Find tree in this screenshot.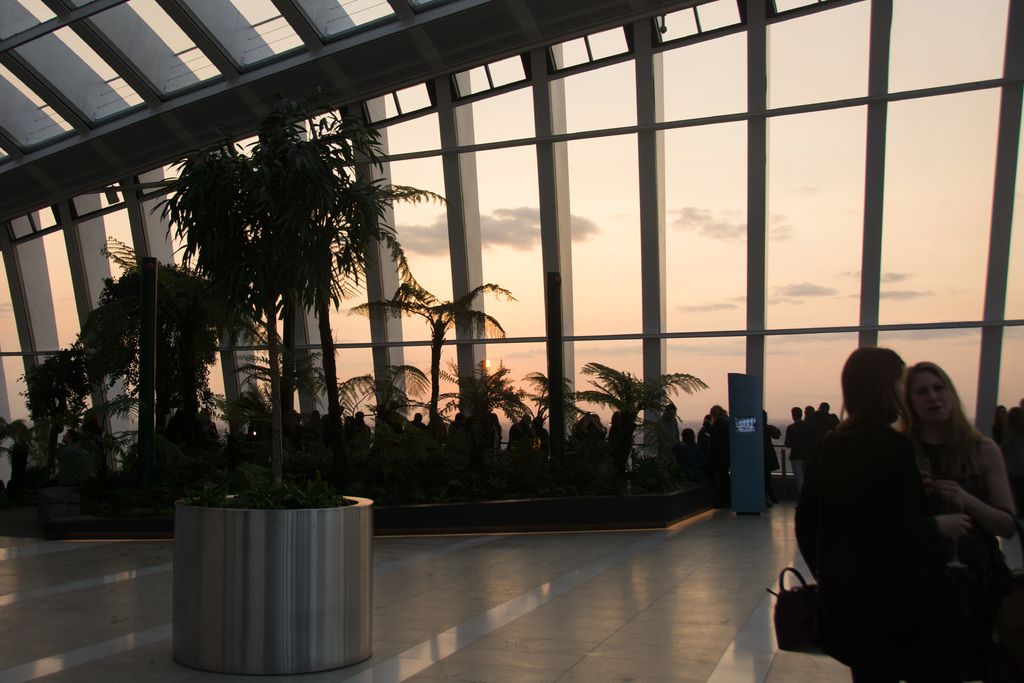
The bounding box for tree is {"left": 329, "top": 349, "right": 428, "bottom": 468}.
